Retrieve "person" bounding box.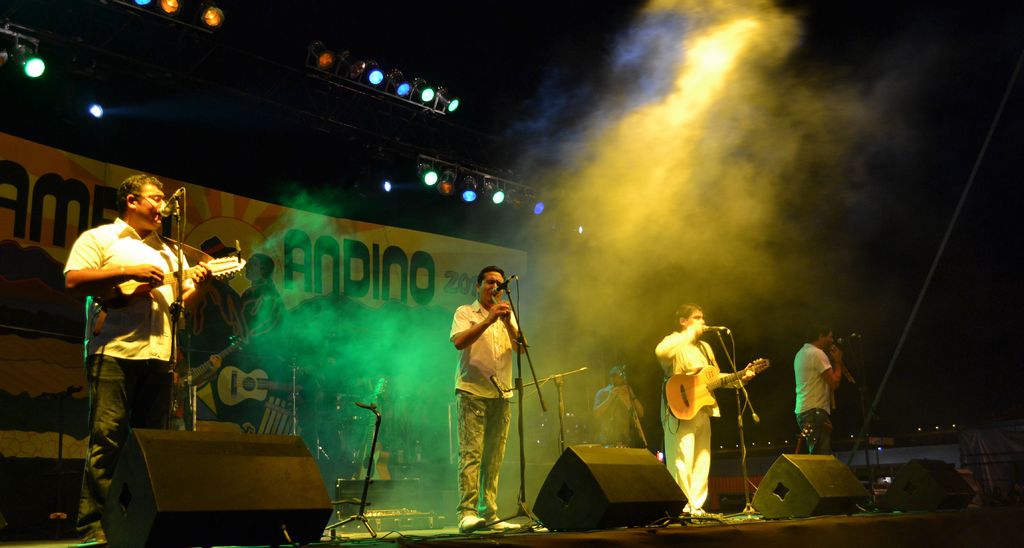
Bounding box: [left=61, top=169, right=218, bottom=546].
